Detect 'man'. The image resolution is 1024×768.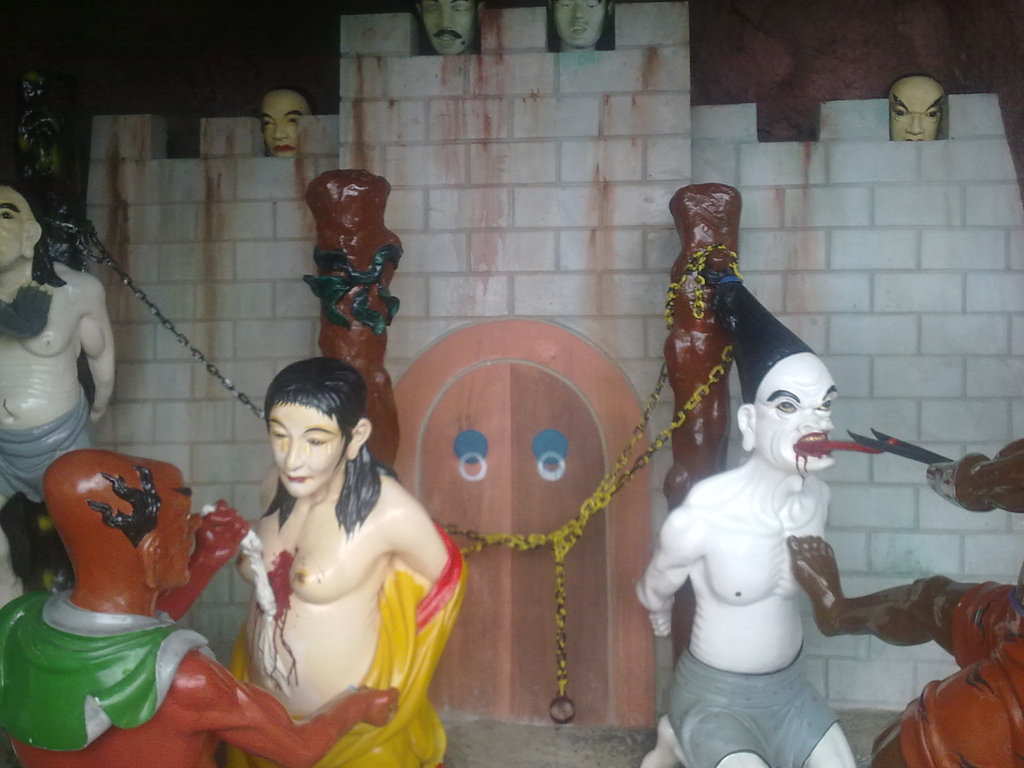
640 261 858 767.
